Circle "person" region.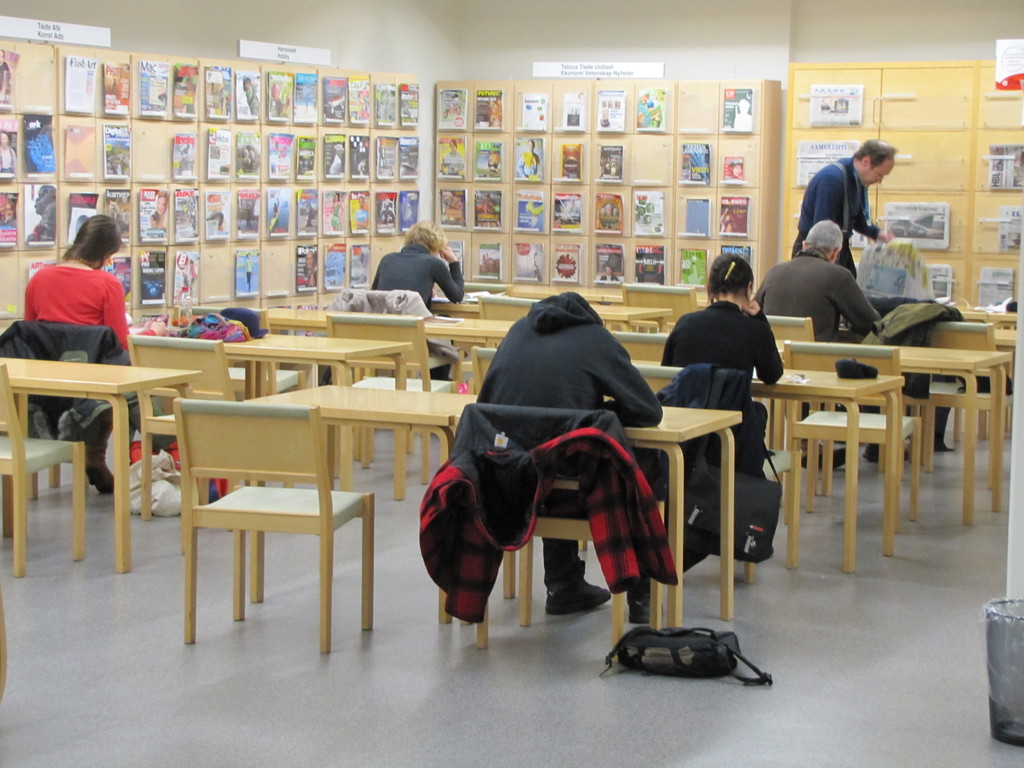
Region: crop(752, 218, 882, 468).
